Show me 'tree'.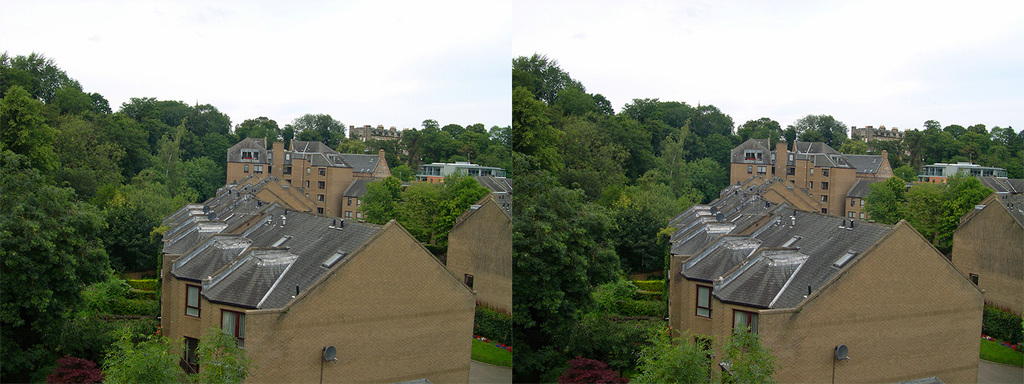
'tree' is here: (236,114,284,150).
